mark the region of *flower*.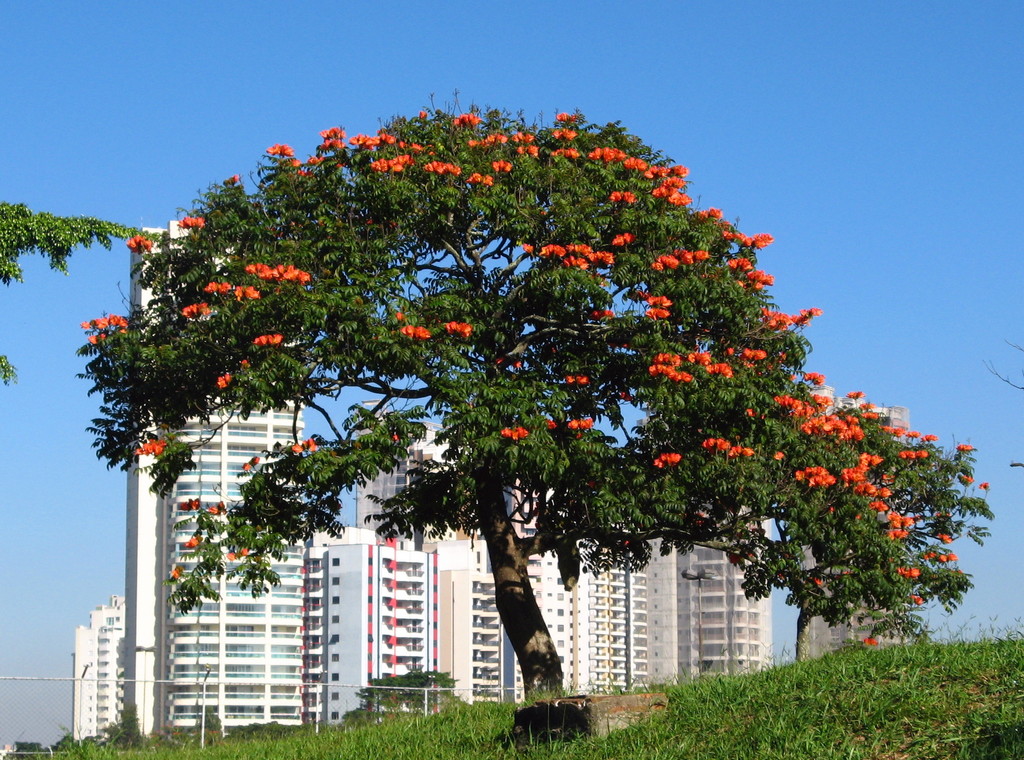
Region: {"left": 470, "top": 173, "right": 490, "bottom": 187}.
